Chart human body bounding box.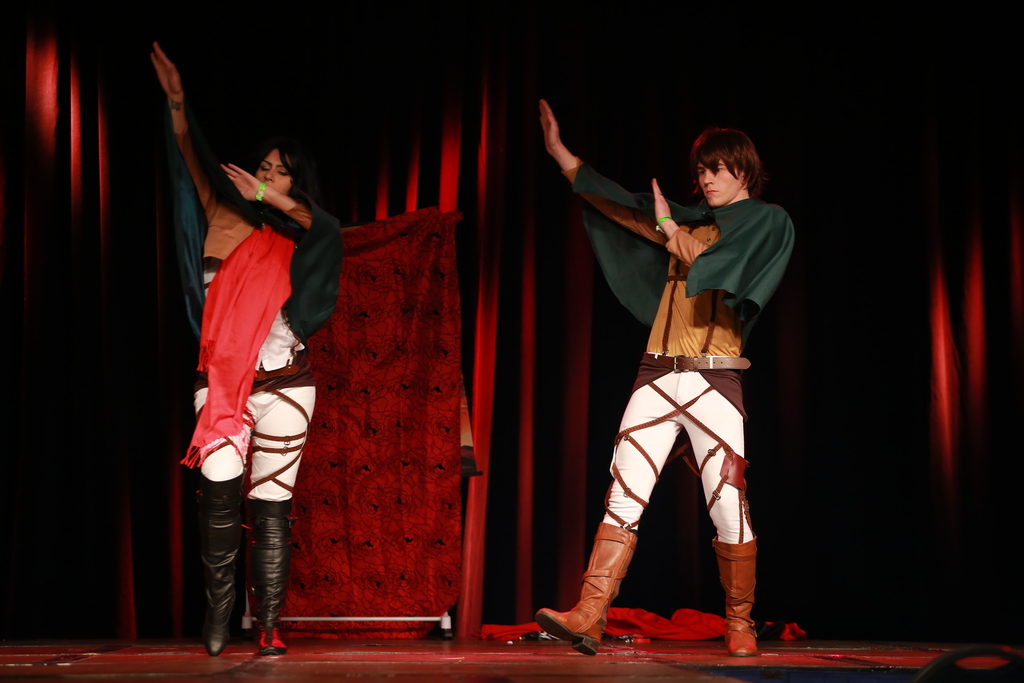
Charted: {"x1": 149, "y1": 38, "x2": 345, "y2": 654}.
